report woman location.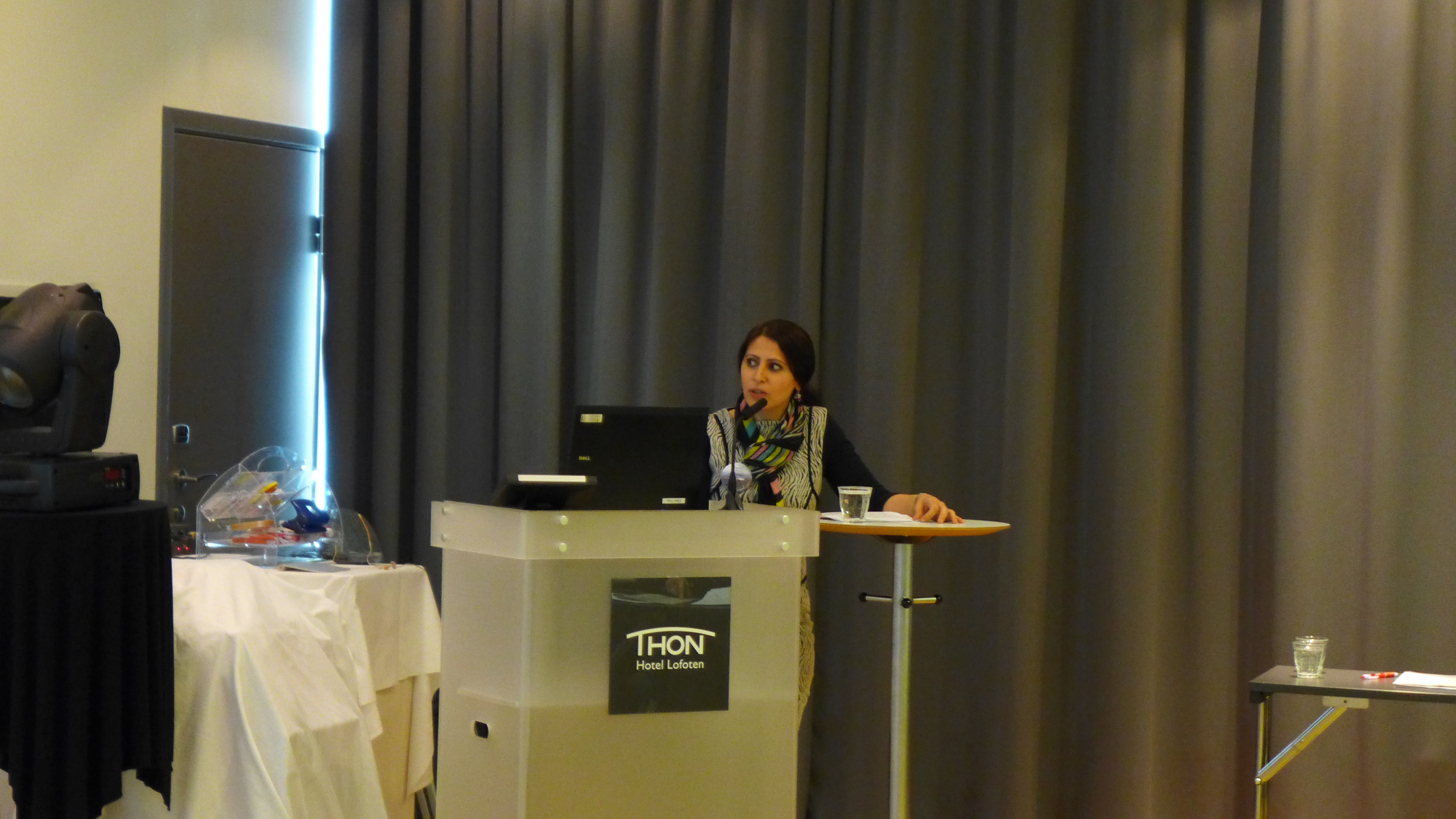
Report: <region>241, 127, 318, 188</region>.
